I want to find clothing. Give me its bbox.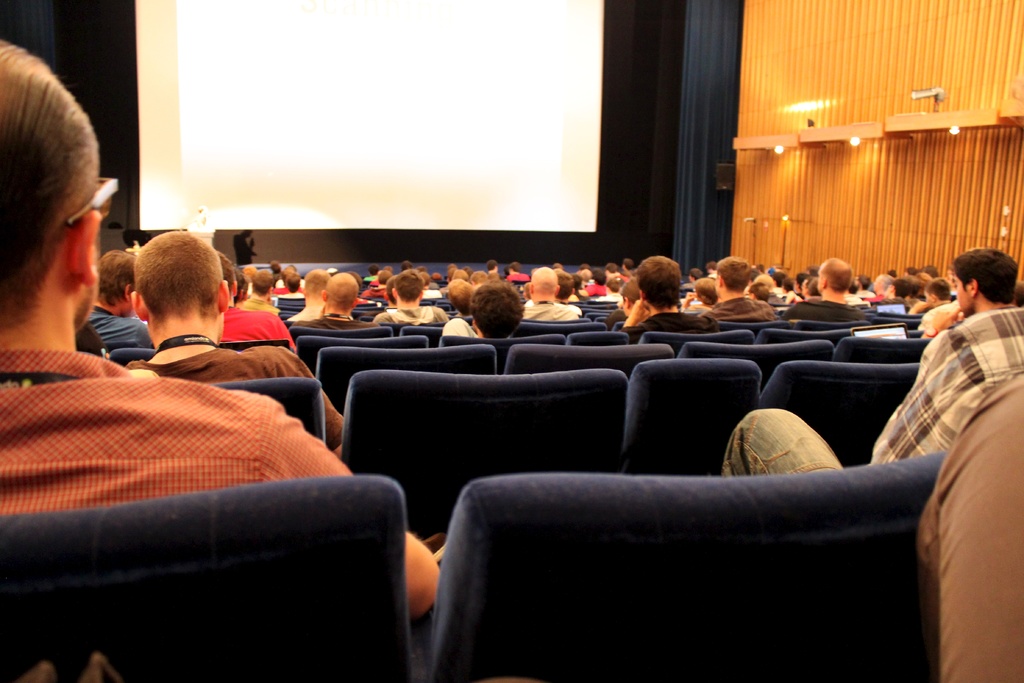
BBox(271, 284, 306, 293).
